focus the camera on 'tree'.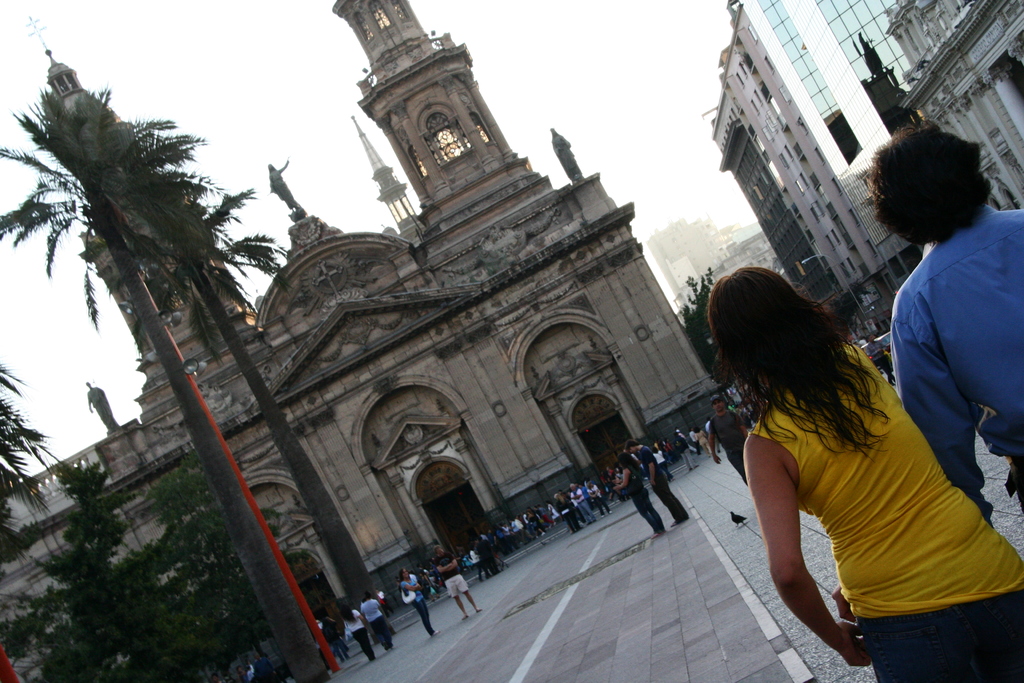
Focus region: x1=674, y1=262, x2=720, y2=374.
